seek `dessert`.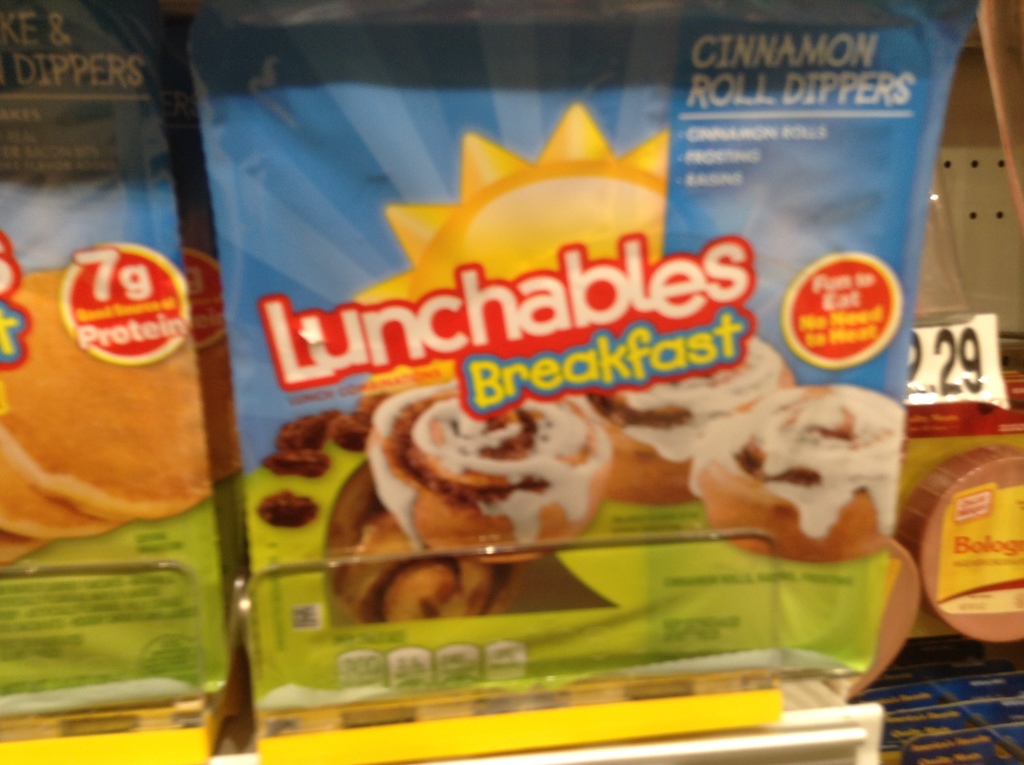
<region>275, 409, 322, 476</region>.
